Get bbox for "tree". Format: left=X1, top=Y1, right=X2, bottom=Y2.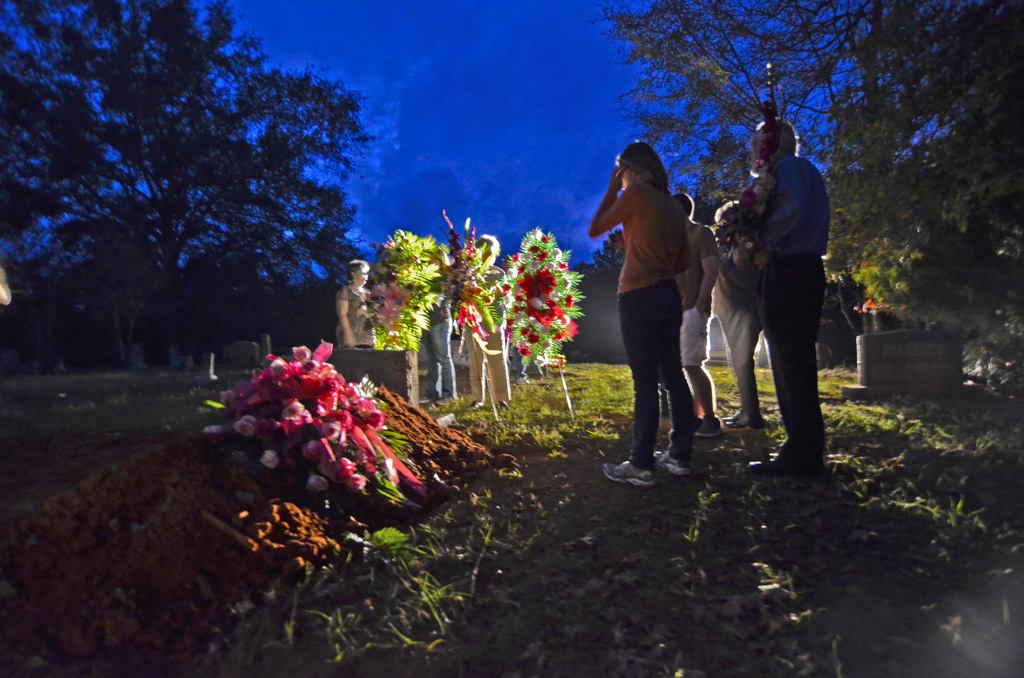
left=0, top=0, right=381, bottom=369.
